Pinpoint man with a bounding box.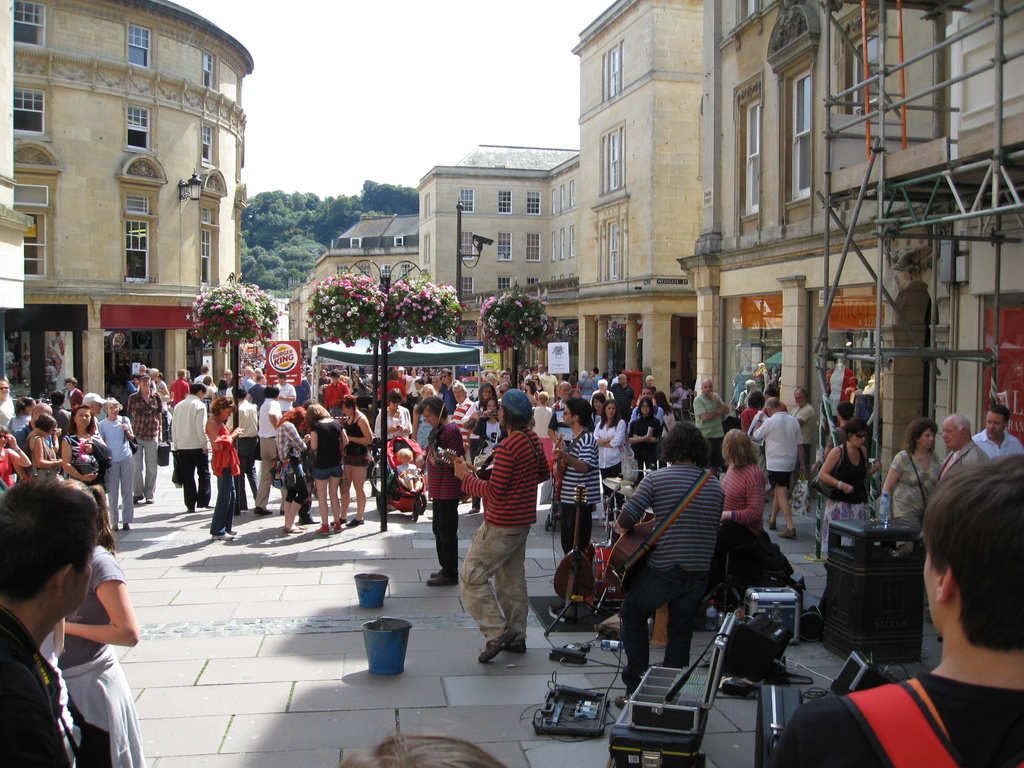
crop(590, 367, 605, 392).
